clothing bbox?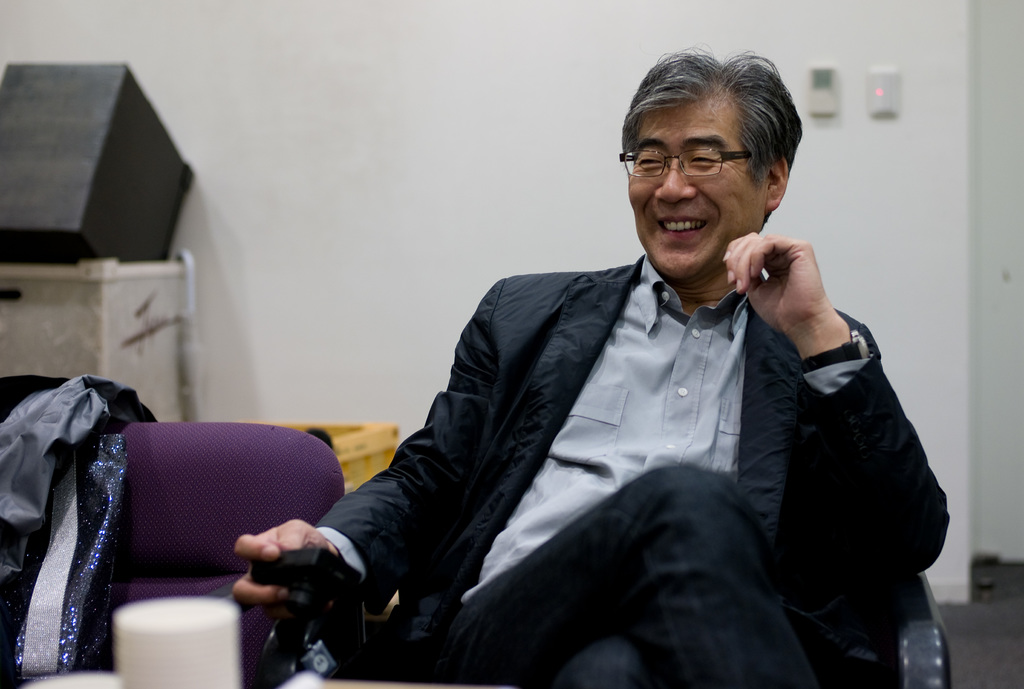
detection(327, 216, 882, 679)
